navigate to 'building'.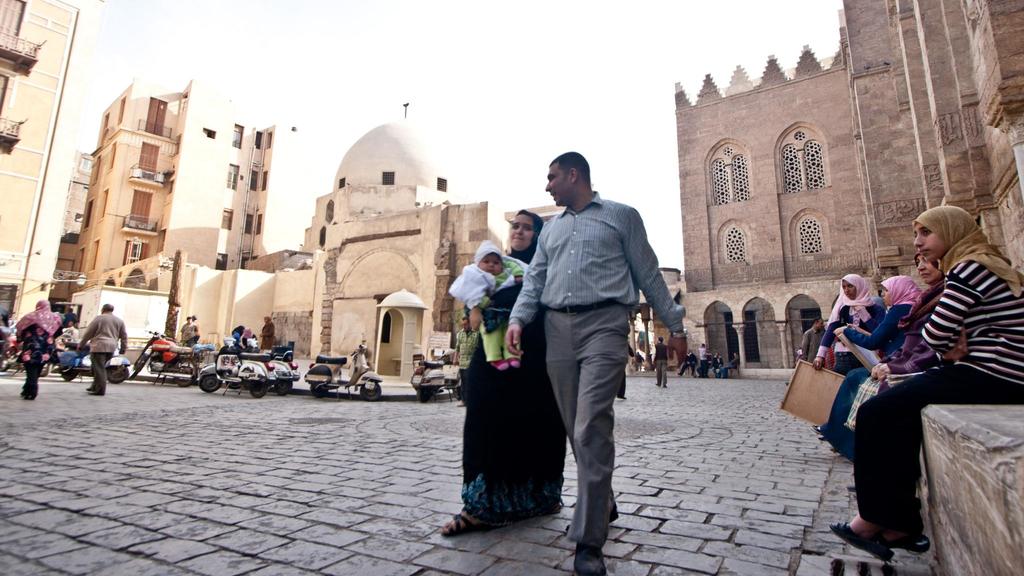
Navigation target: bbox=(0, 0, 95, 338).
